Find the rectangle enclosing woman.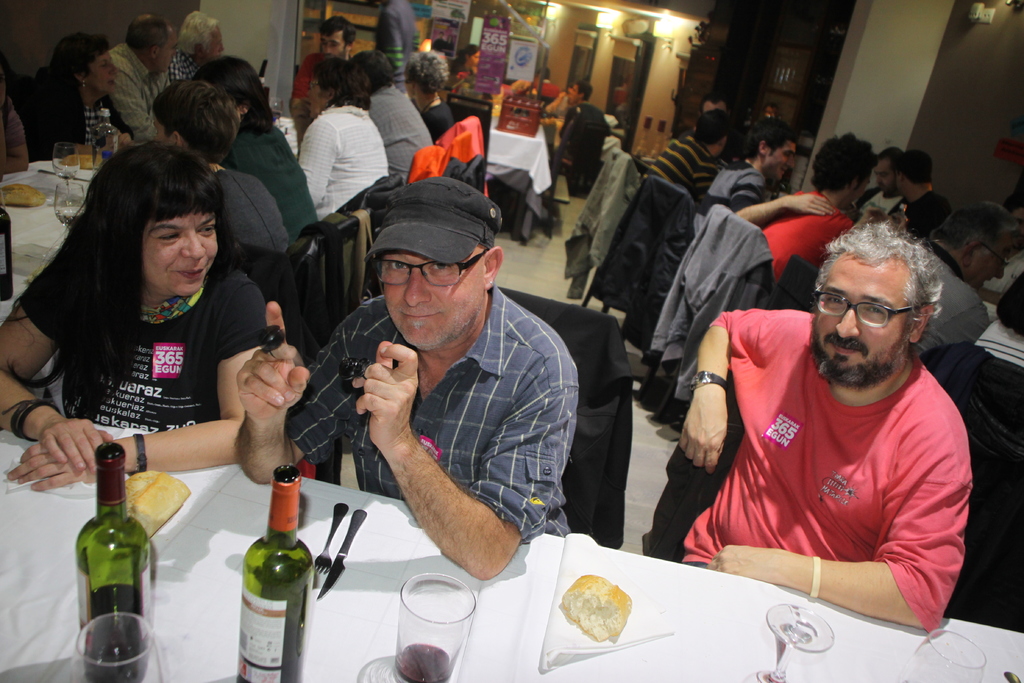
[13,37,130,162].
